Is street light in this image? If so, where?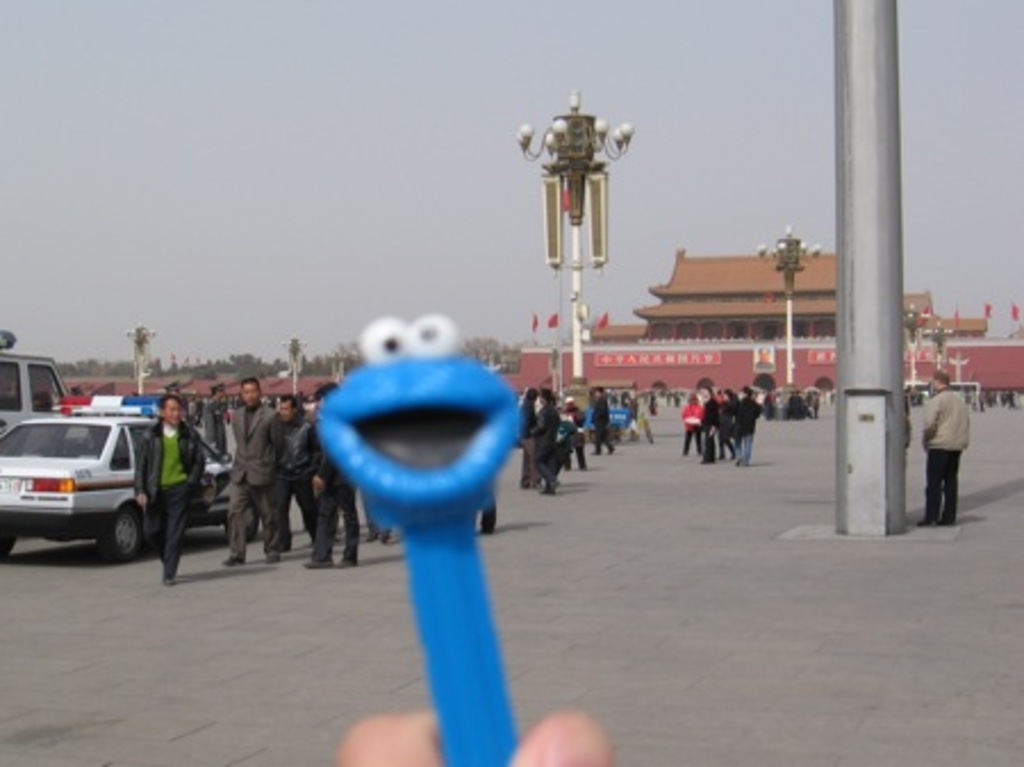
Yes, at select_region(512, 86, 637, 396).
